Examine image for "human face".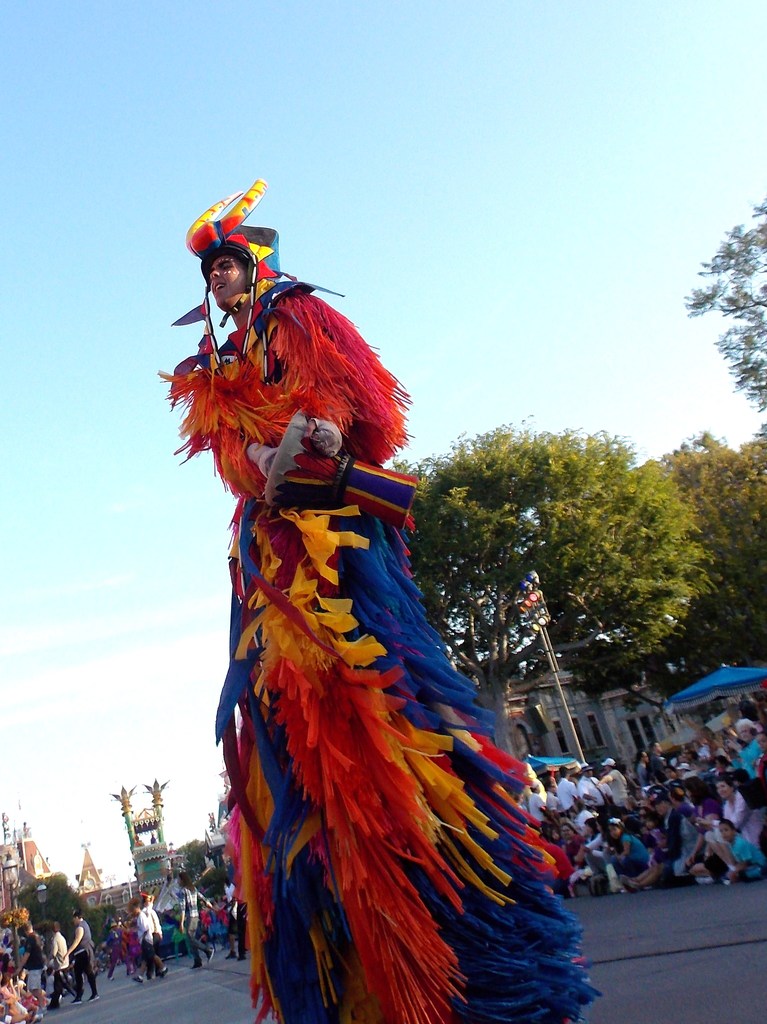
Examination result: bbox=[208, 247, 246, 303].
